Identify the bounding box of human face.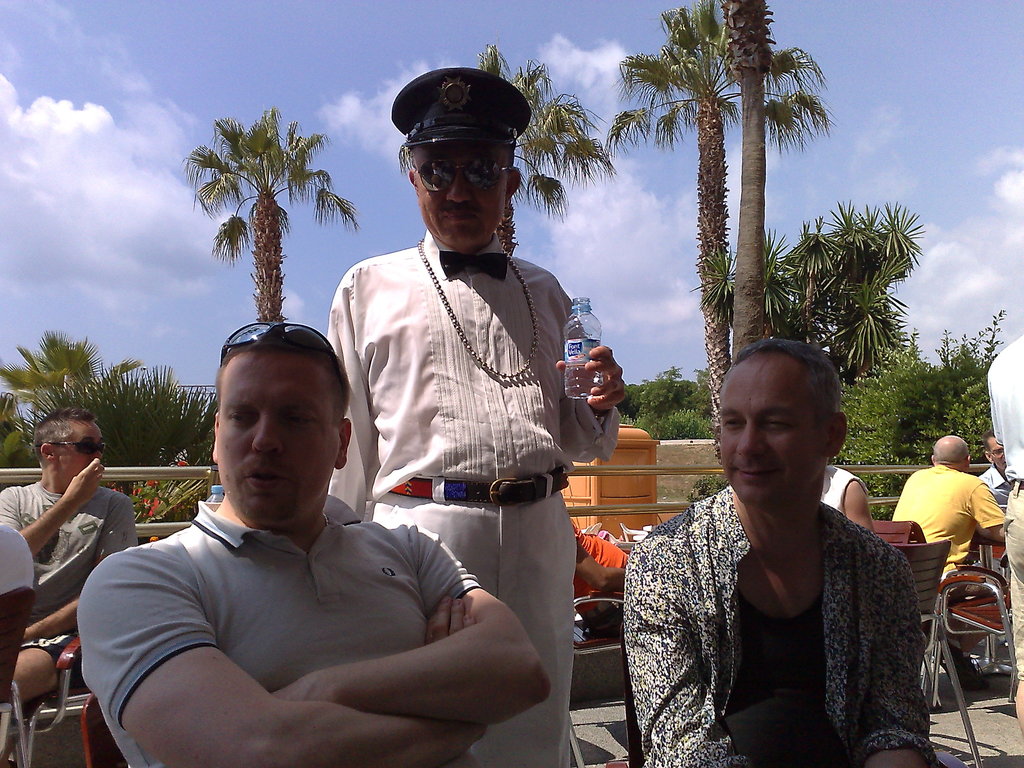
218:357:340:521.
